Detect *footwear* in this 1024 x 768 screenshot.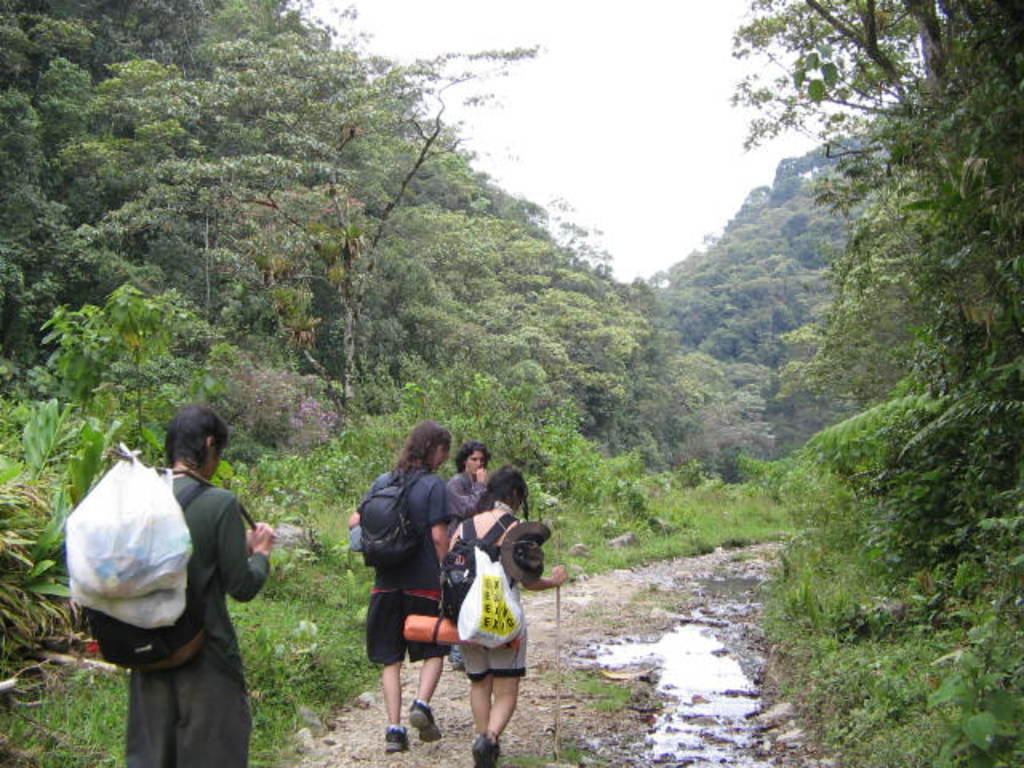
Detection: 378/722/410/750.
